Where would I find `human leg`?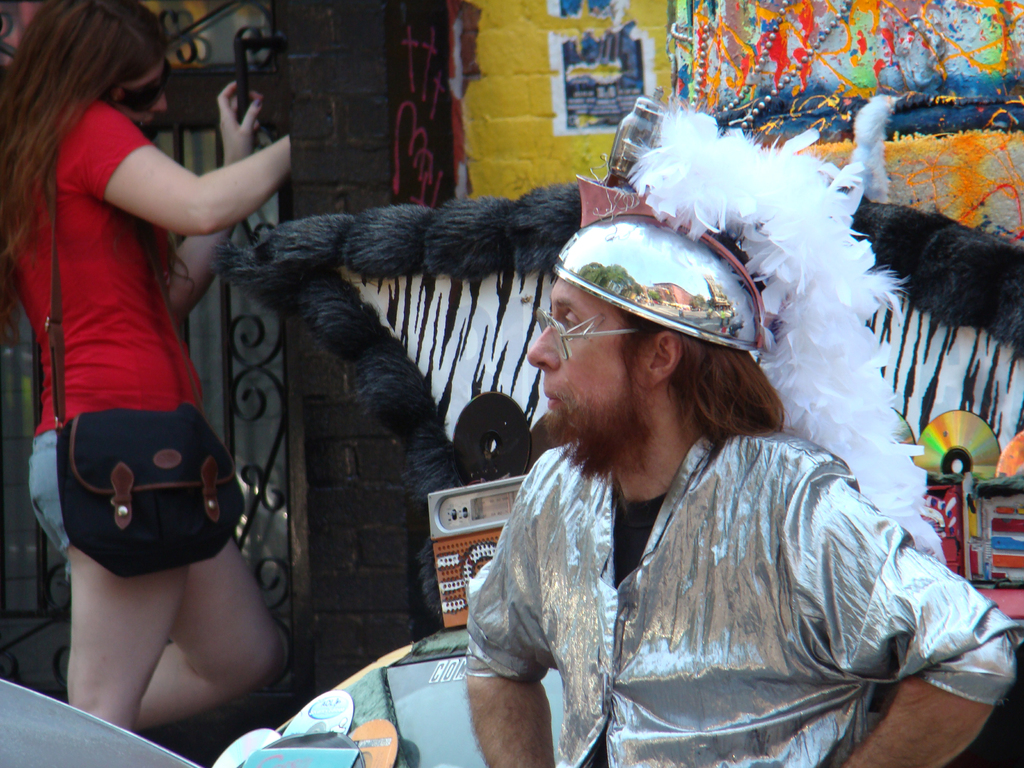
At {"x1": 28, "y1": 420, "x2": 284, "y2": 728}.
